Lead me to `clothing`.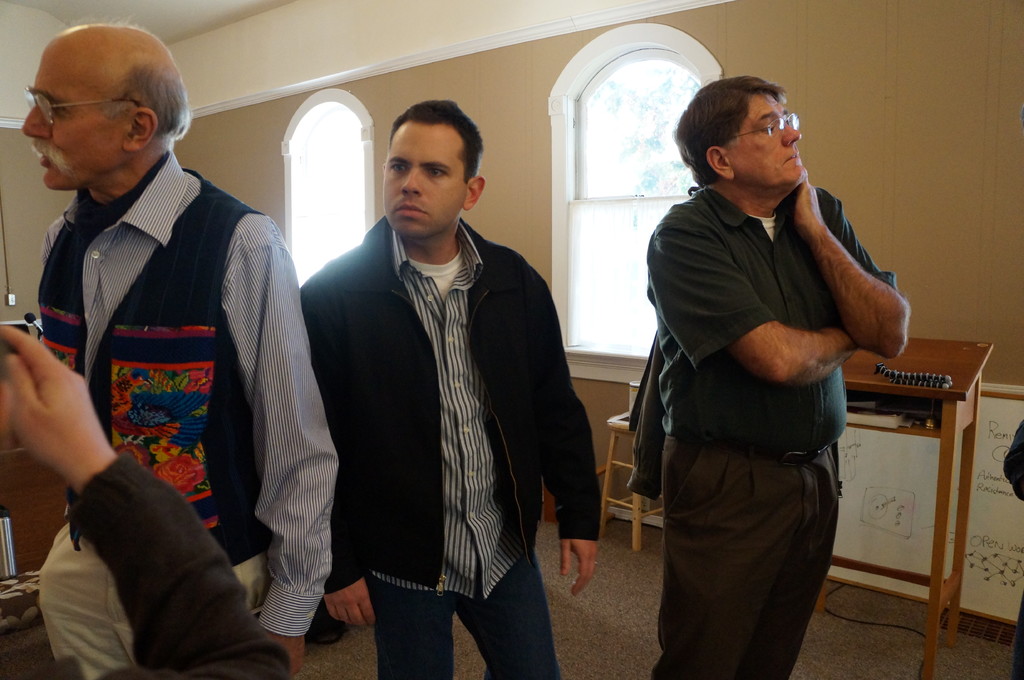
Lead to Rect(626, 182, 906, 679).
